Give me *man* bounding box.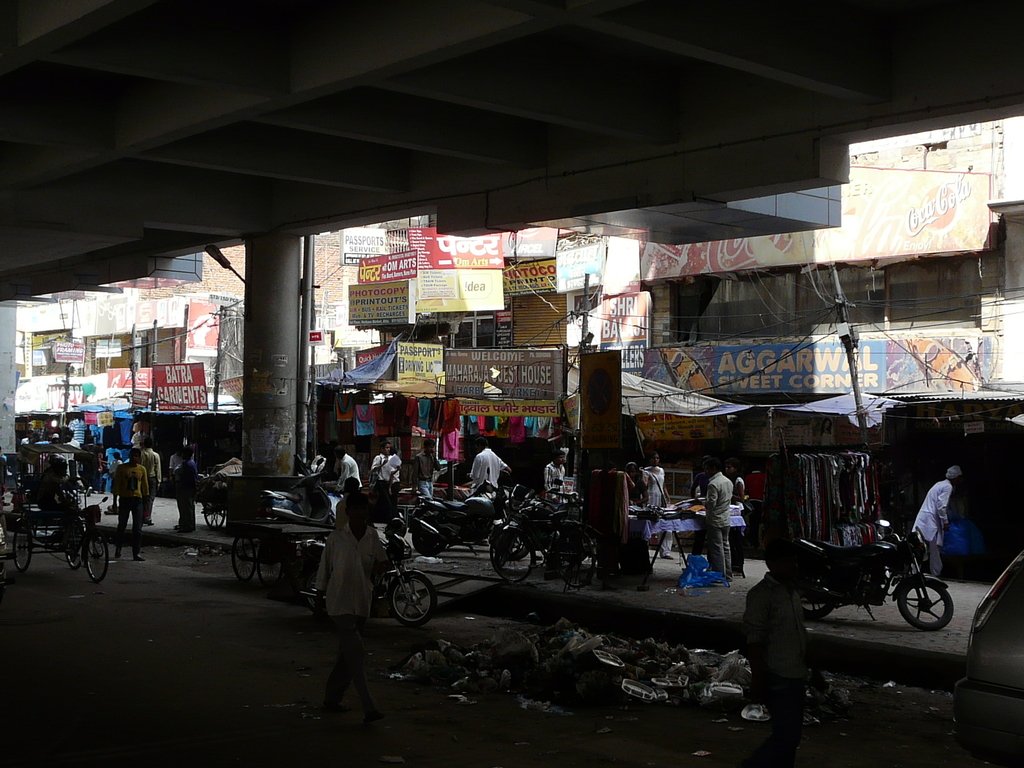
locate(141, 440, 164, 524).
